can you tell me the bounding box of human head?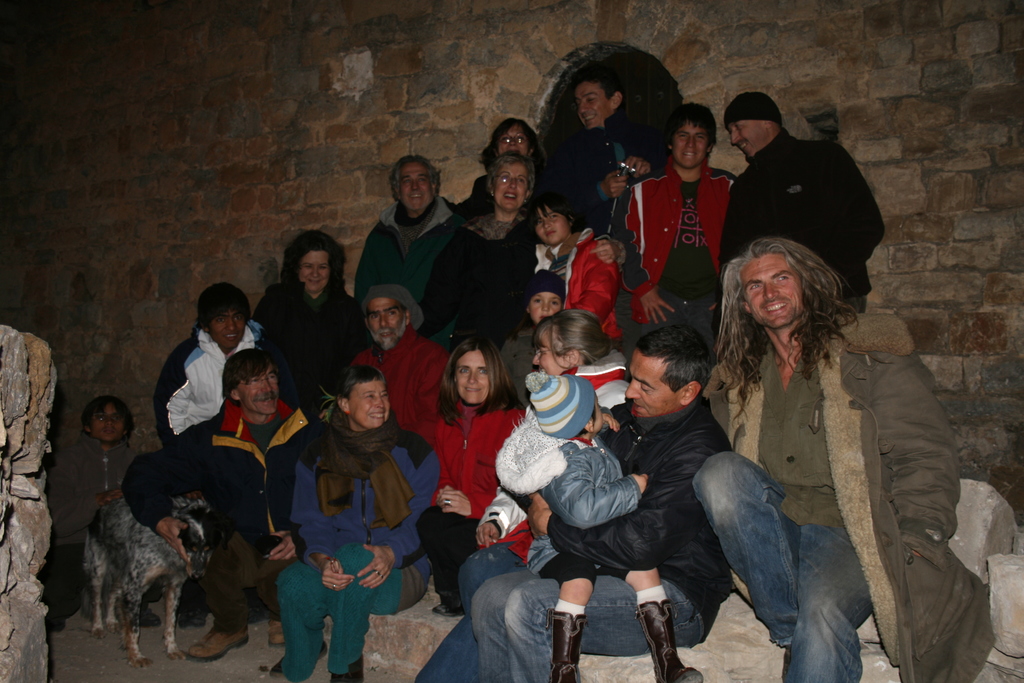
select_region(196, 283, 252, 350).
